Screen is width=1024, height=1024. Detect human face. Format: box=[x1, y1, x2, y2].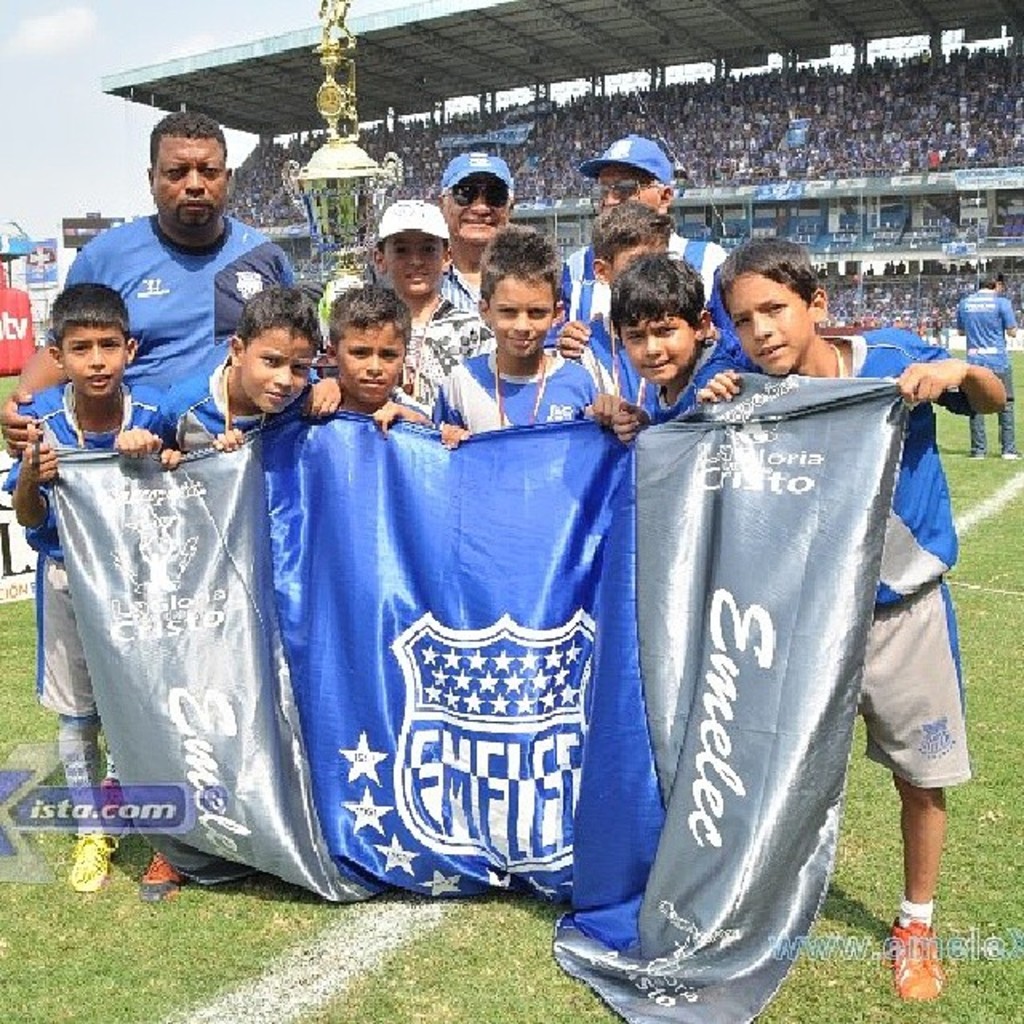
box=[622, 322, 694, 381].
